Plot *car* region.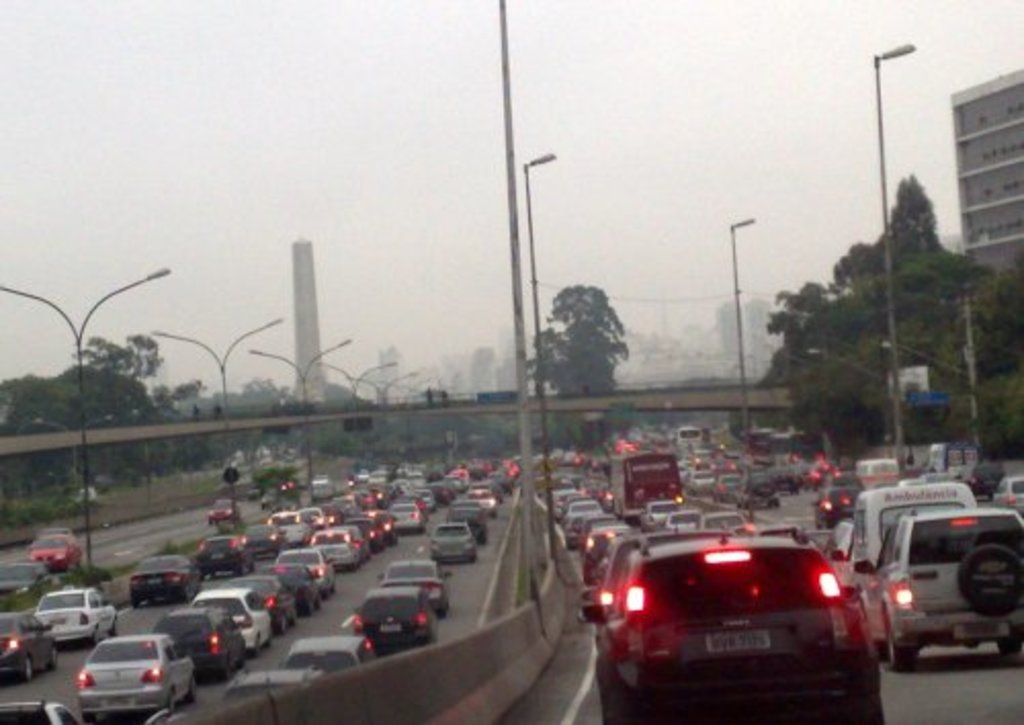
Plotted at [left=39, top=526, right=76, bottom=539].
